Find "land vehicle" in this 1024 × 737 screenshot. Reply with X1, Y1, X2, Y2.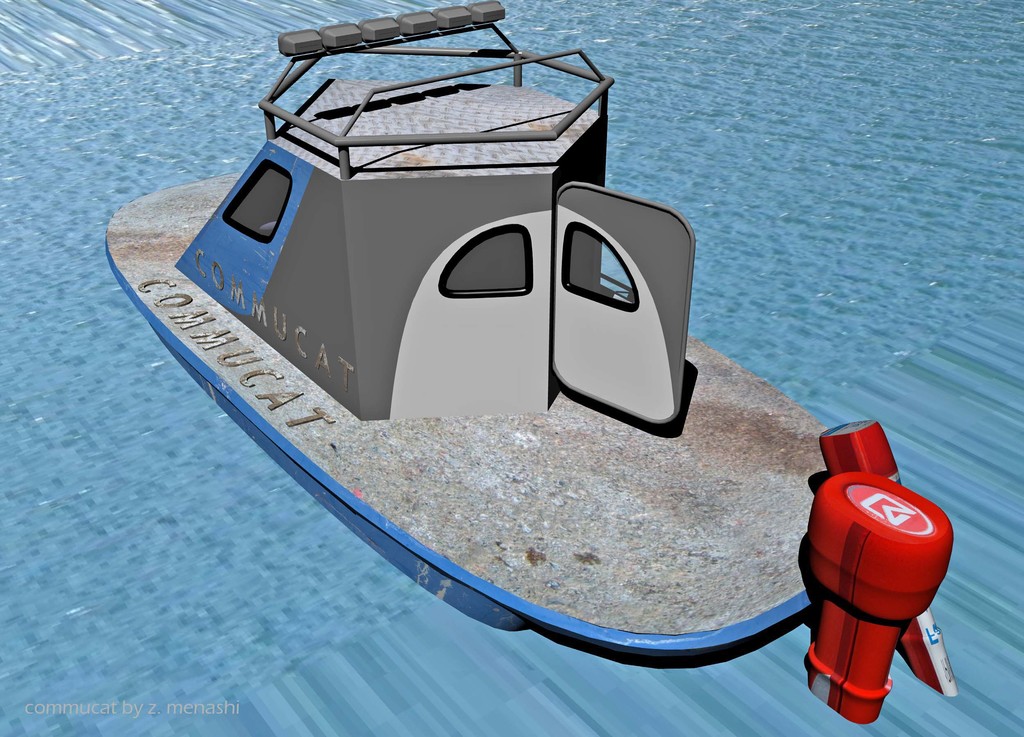
152, 32, 853, 542.
